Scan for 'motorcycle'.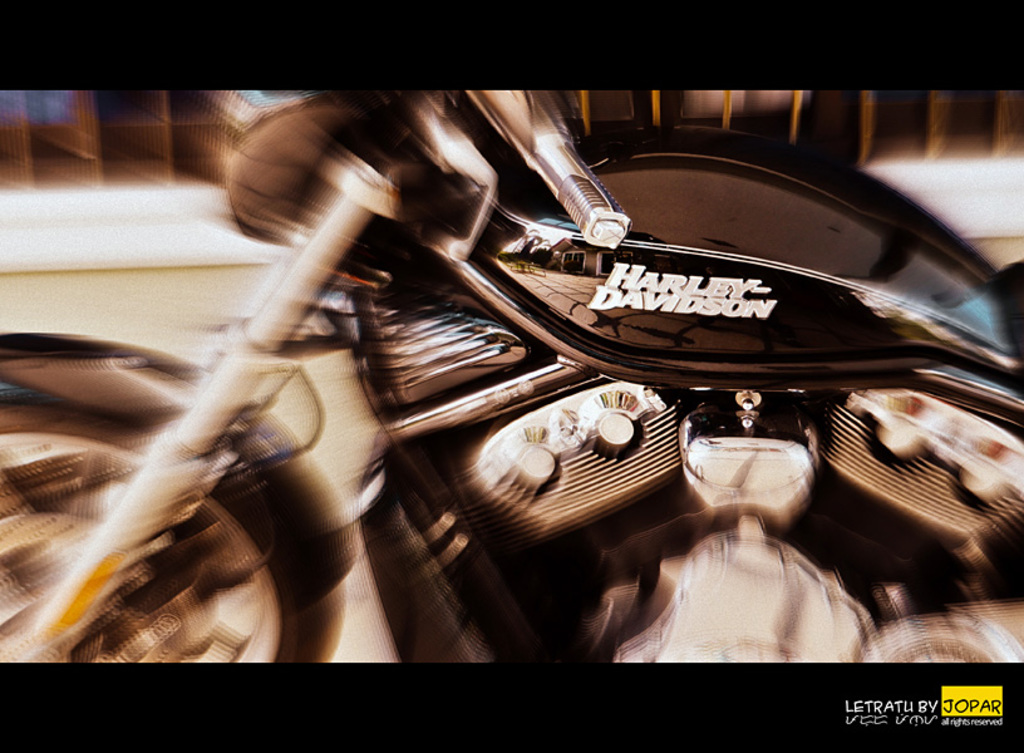
Scan result: l=14, t=83, r=974, b=708.
